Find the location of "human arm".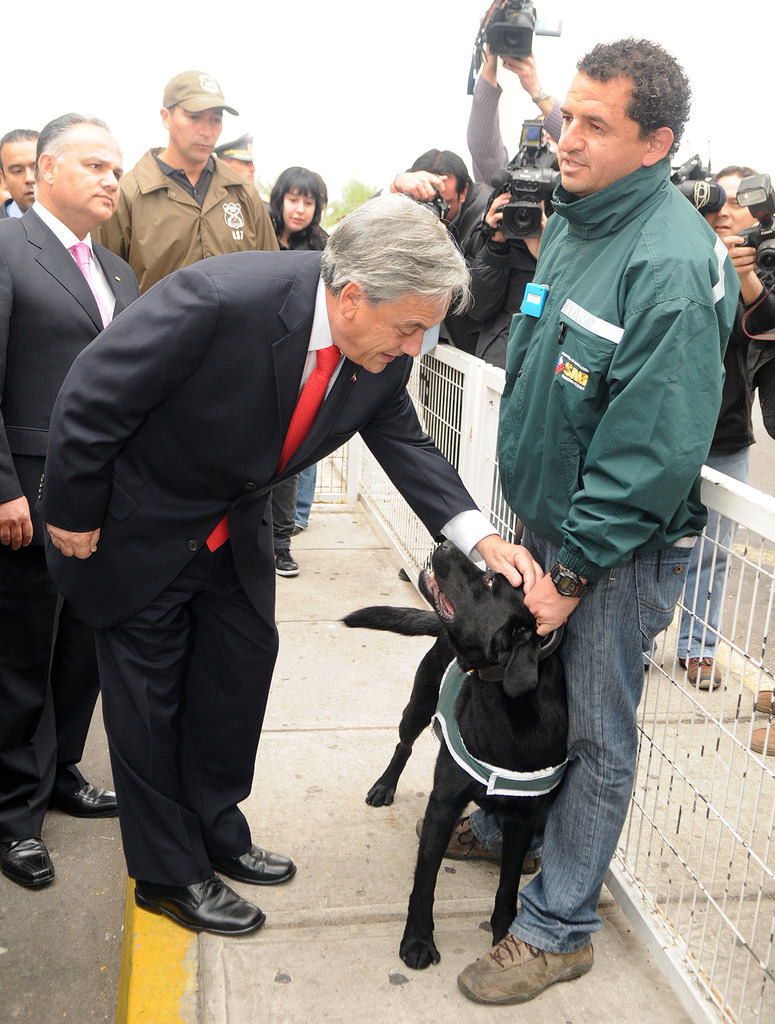
Location: (x1=33, y1=269, x2=207, y2=553).
